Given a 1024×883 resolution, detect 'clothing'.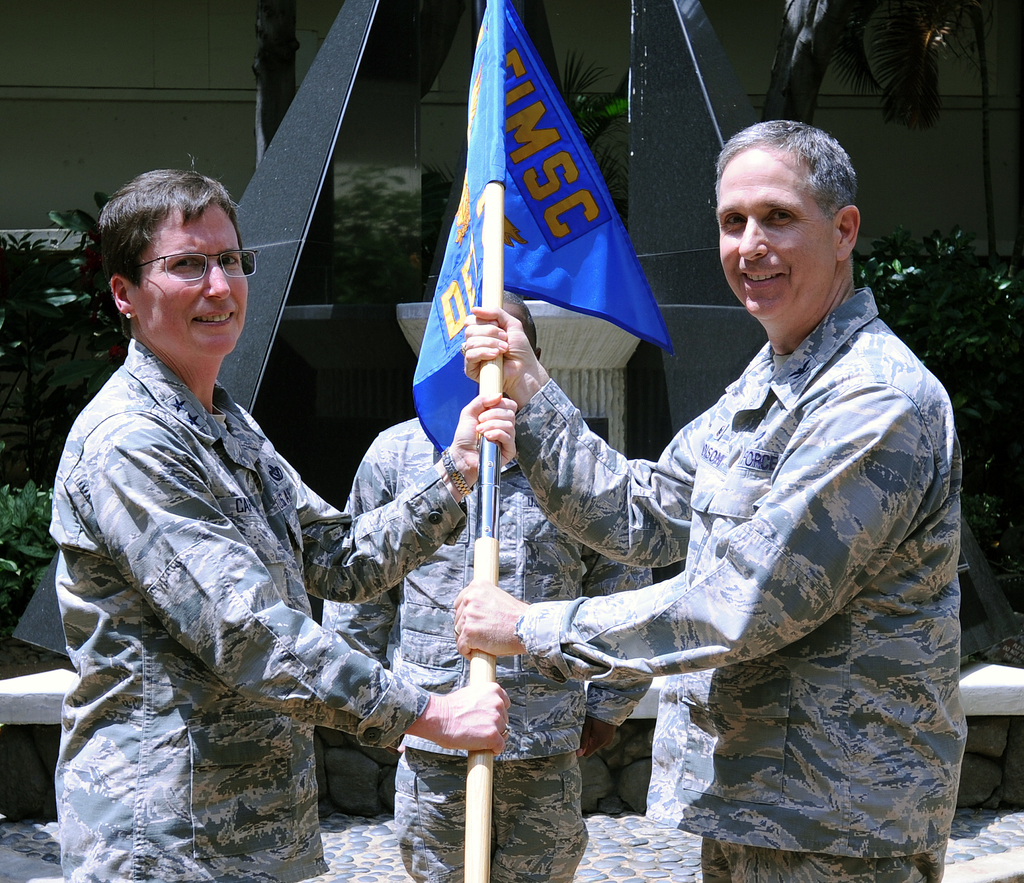
Rect(48, 335, 466, 882).
